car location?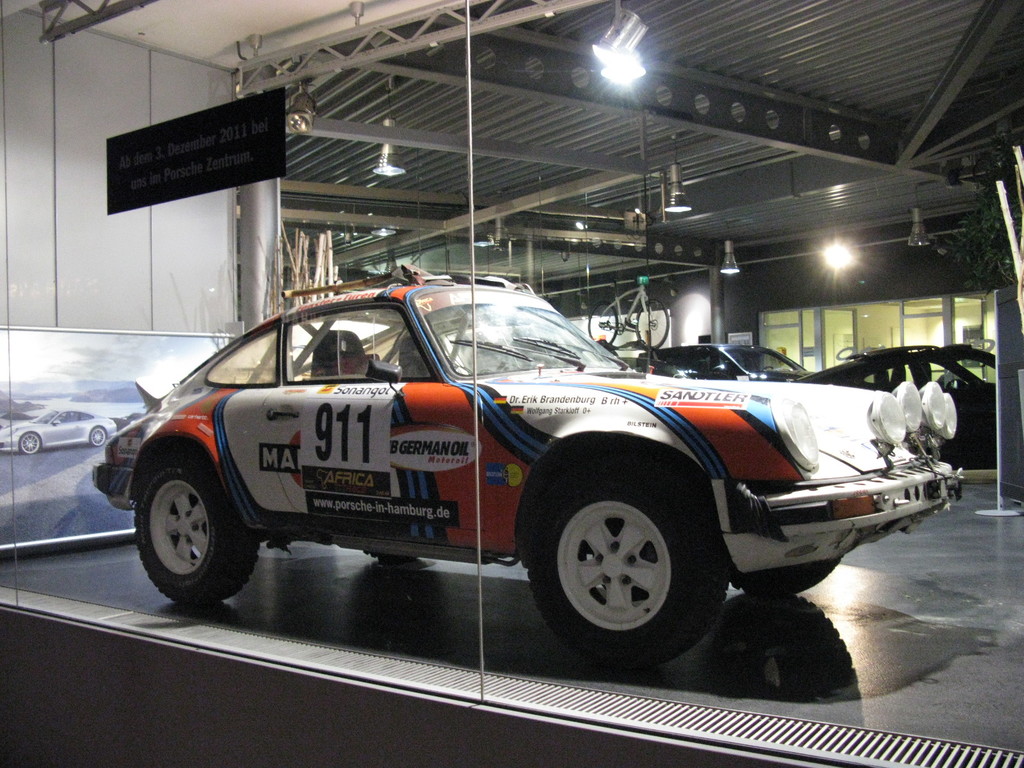
locate(0, 408, 117, 455)
